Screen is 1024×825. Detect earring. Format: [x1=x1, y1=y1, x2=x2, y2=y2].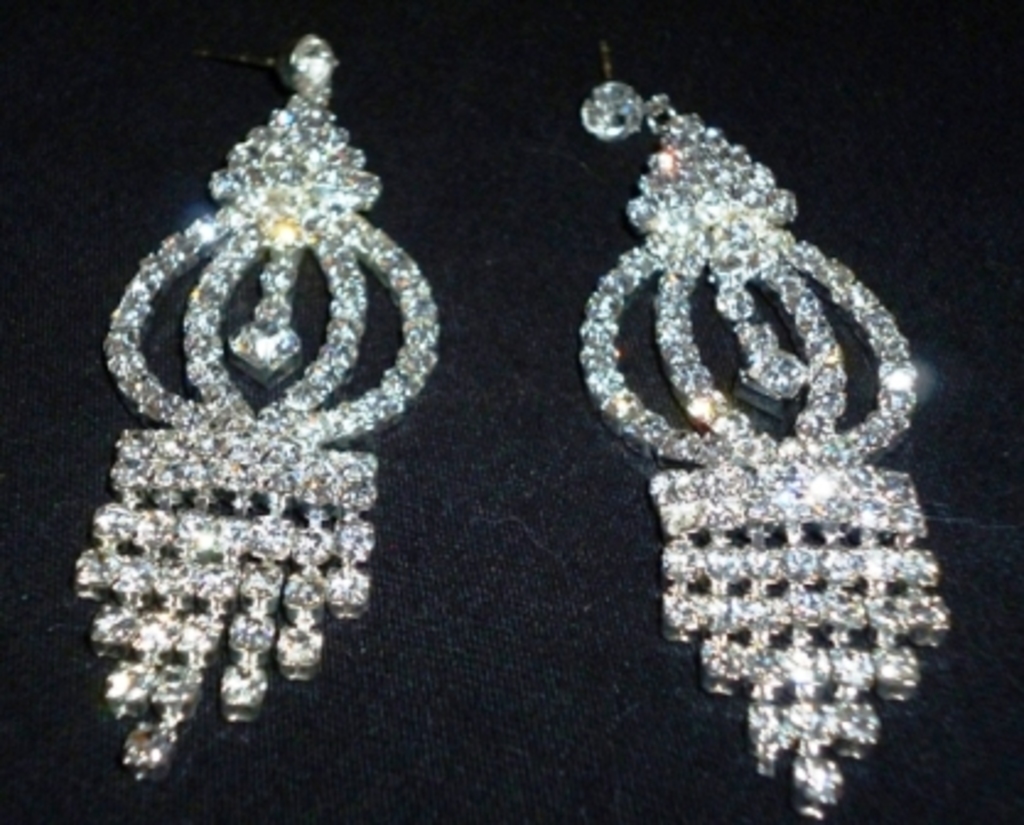
[x1=66, y1=32, x2=444, y2=783].
